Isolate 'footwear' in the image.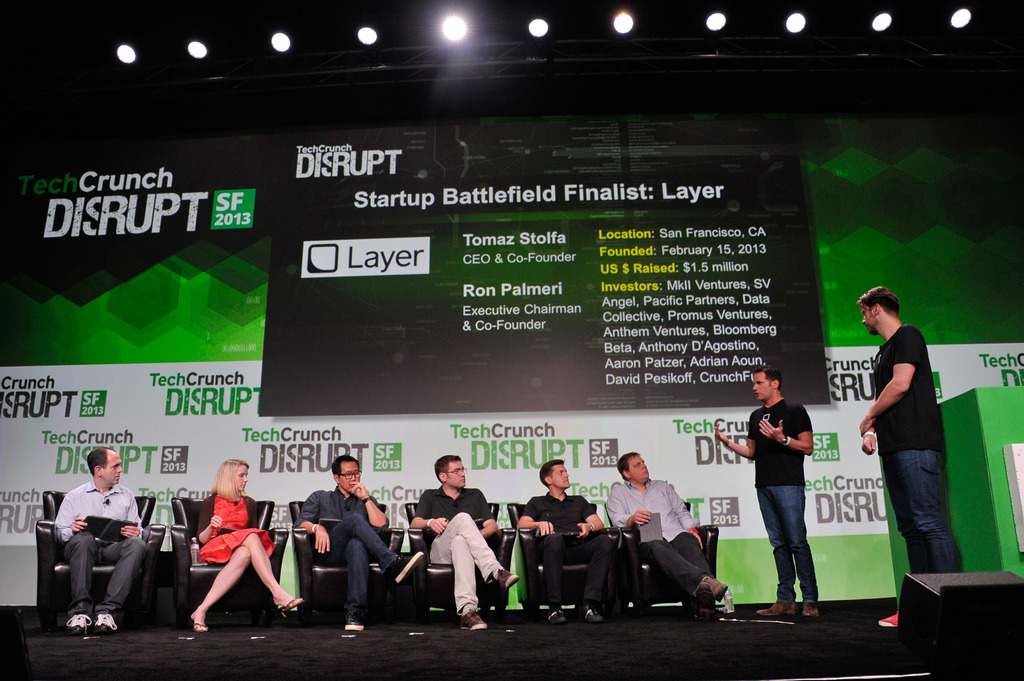
Isolated region: [801,600,819,621].
